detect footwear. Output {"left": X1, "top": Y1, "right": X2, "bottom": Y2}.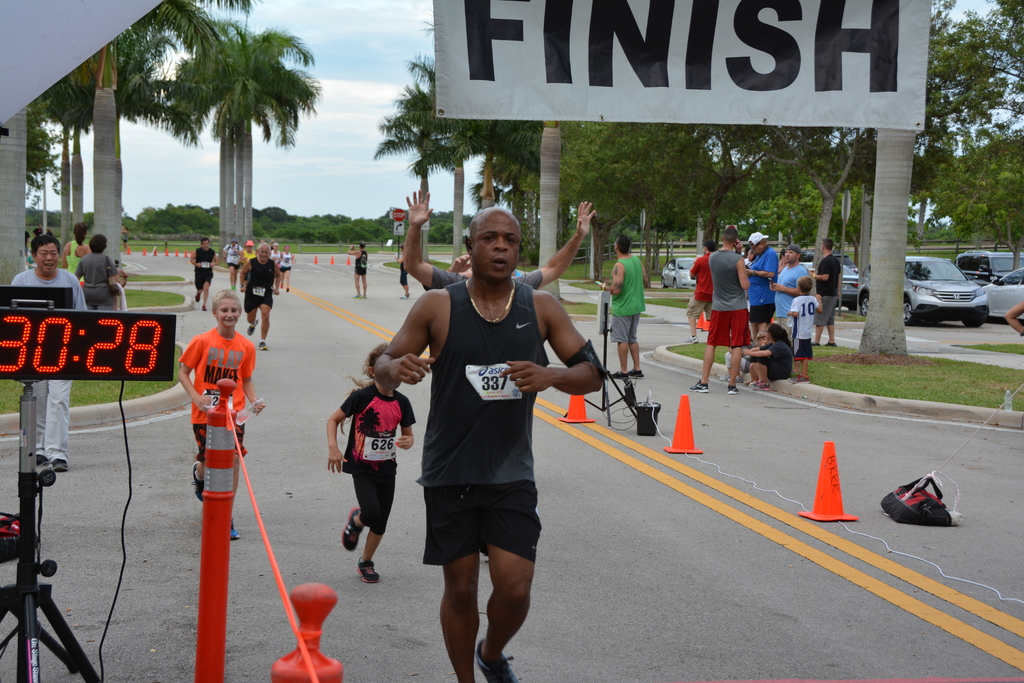
{"left": 824, "top": 343, "right": 836, "bottom": 345}.
